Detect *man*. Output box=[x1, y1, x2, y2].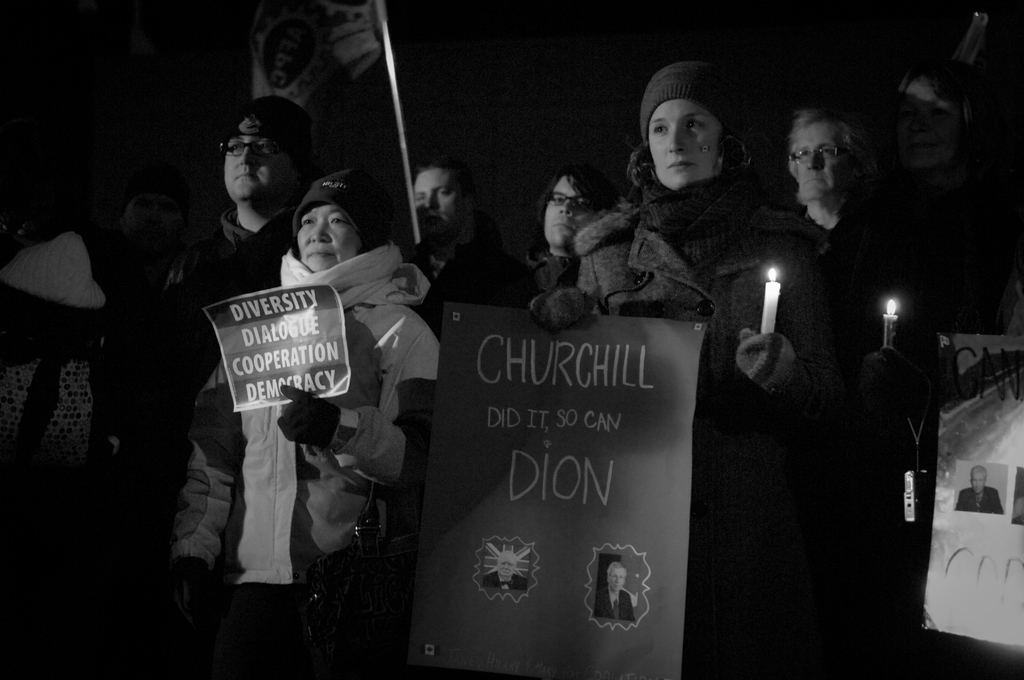
box=[414, 162, 552, 305].
